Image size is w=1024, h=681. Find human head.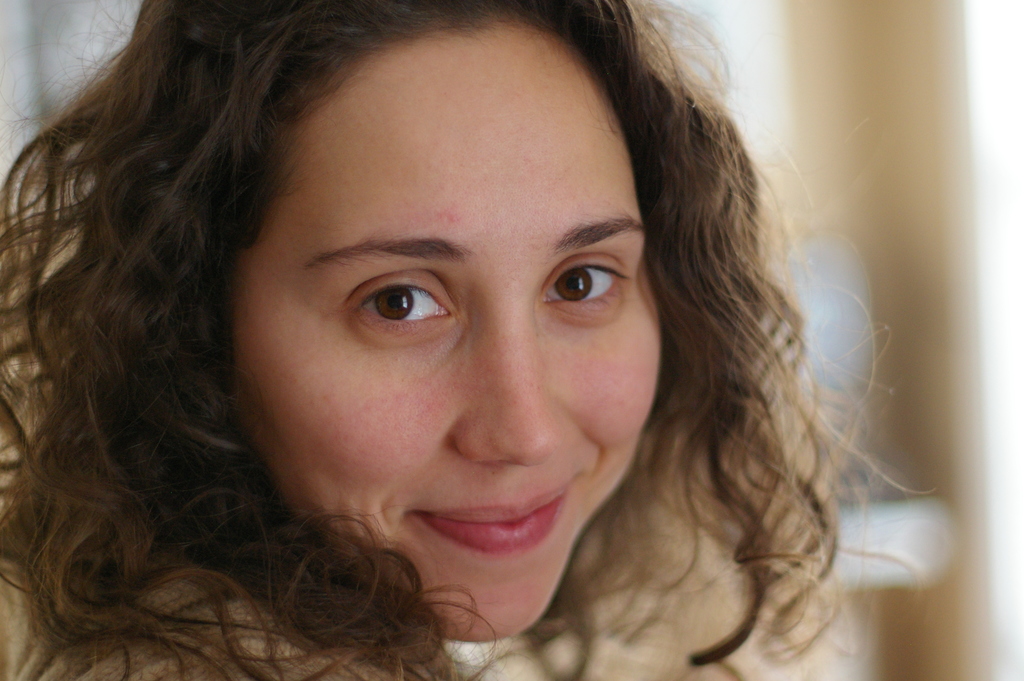
left=85, top=0, right=838, bottom=560.
